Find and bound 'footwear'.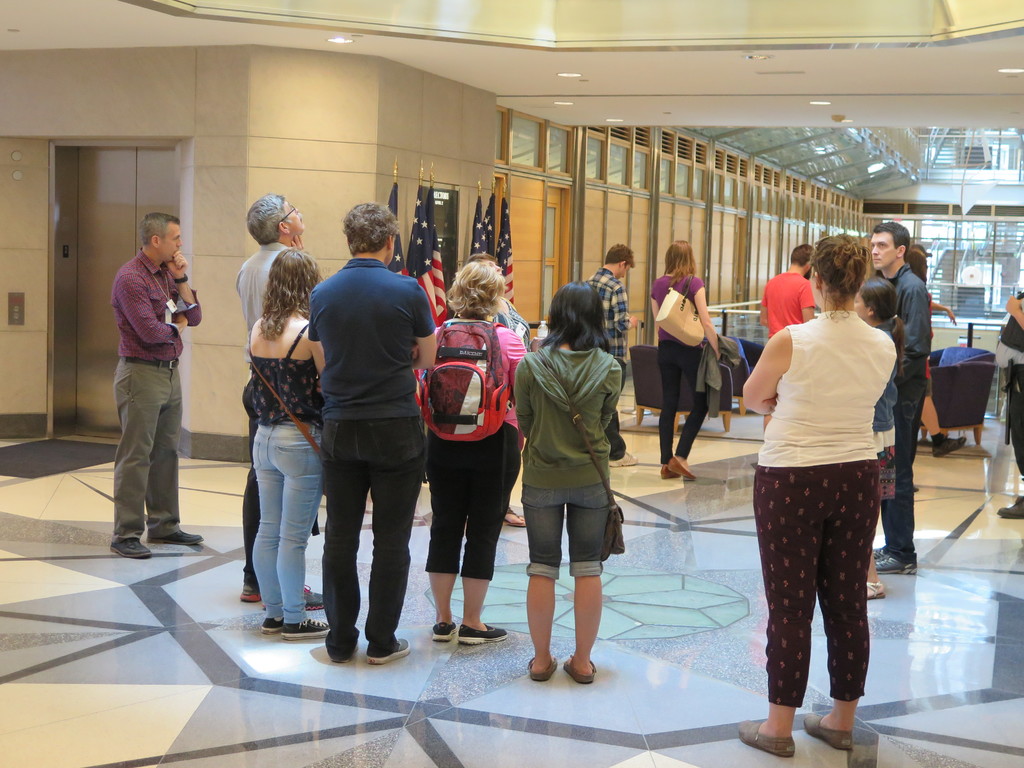
Bound: box=[433, 621, 459, 643].
